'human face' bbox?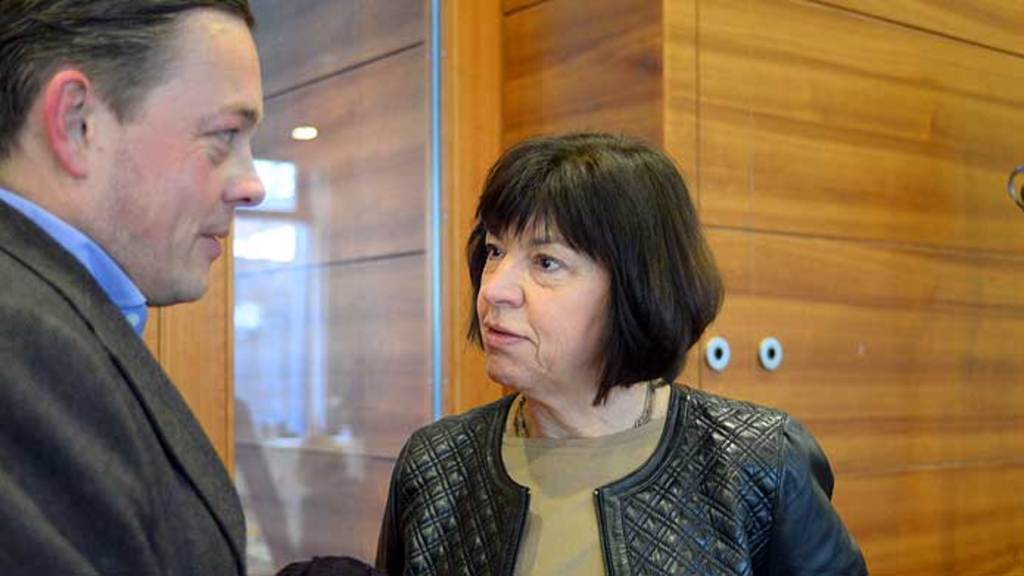
locate(473, 211, 611, 382)
